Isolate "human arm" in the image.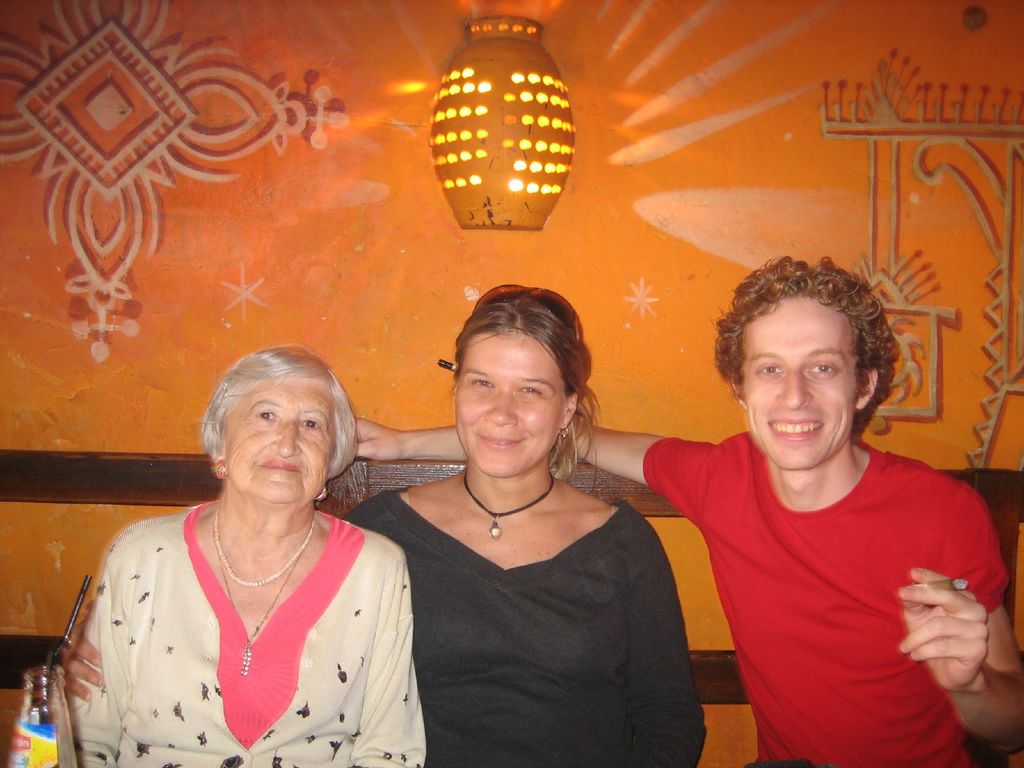
Isolated region: bbox=[908, 498, 1023, 749].
